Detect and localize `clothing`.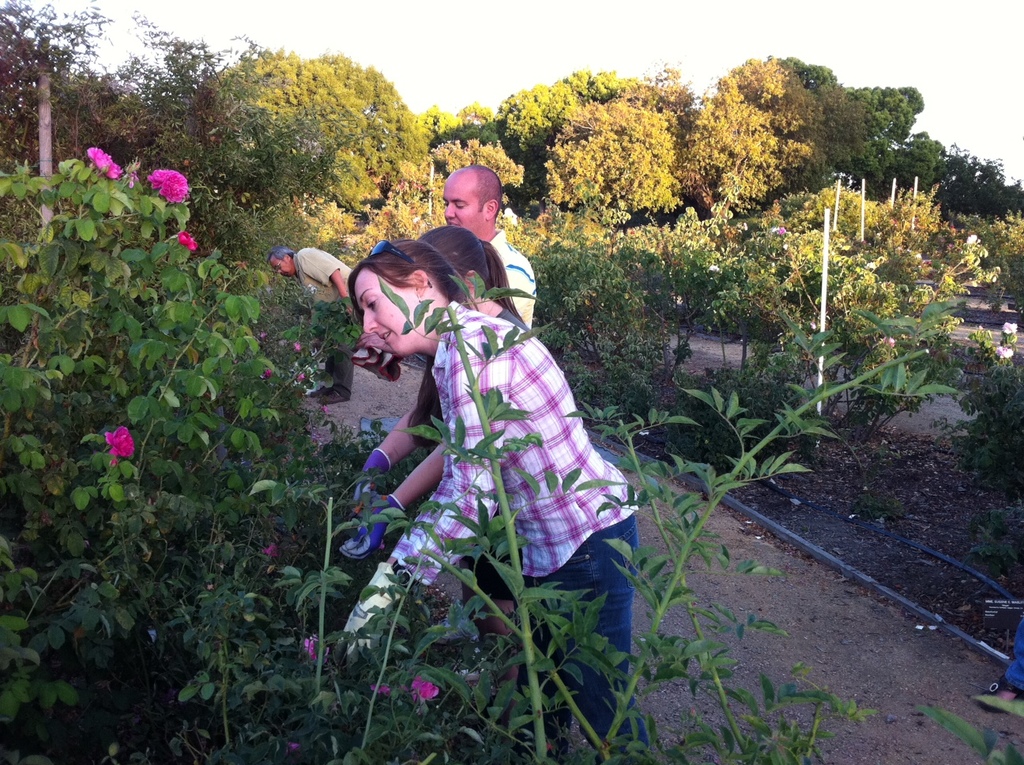
Localized at x1=289, y1=244, x2=375, y2=390.
